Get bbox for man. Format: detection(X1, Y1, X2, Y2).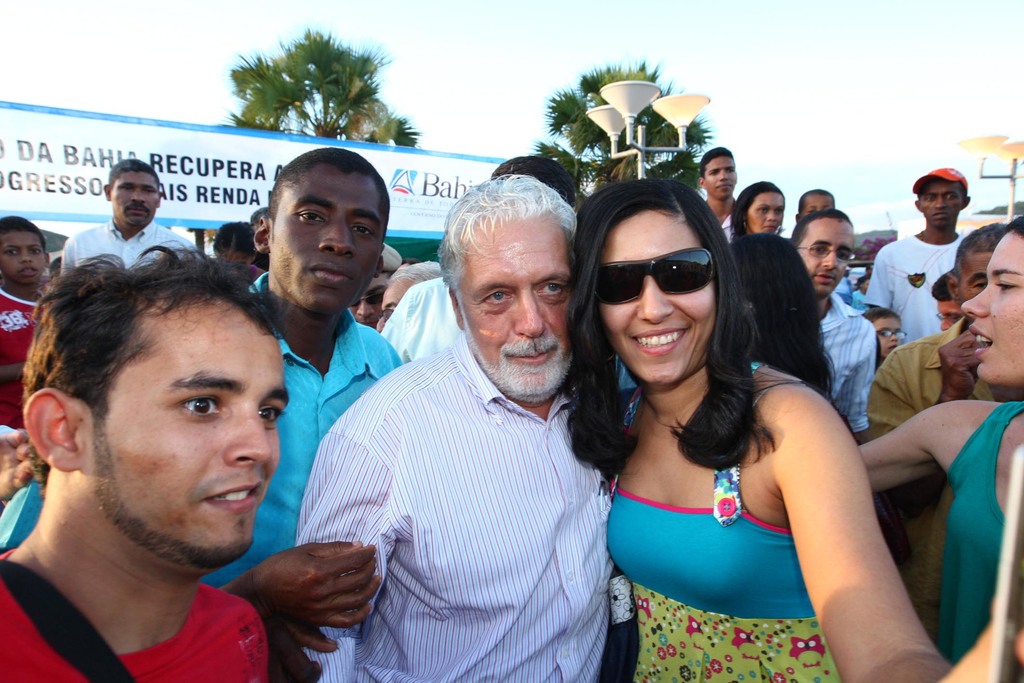
detection(0, 137, 410, 682).
